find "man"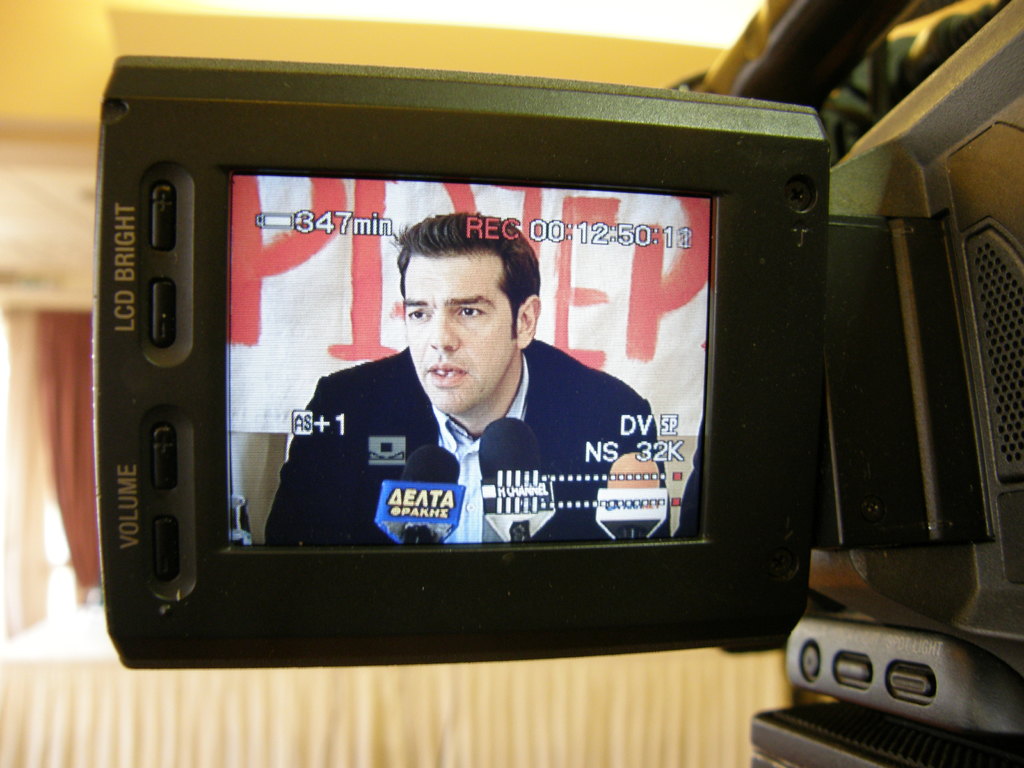
[213,173,676,563]
